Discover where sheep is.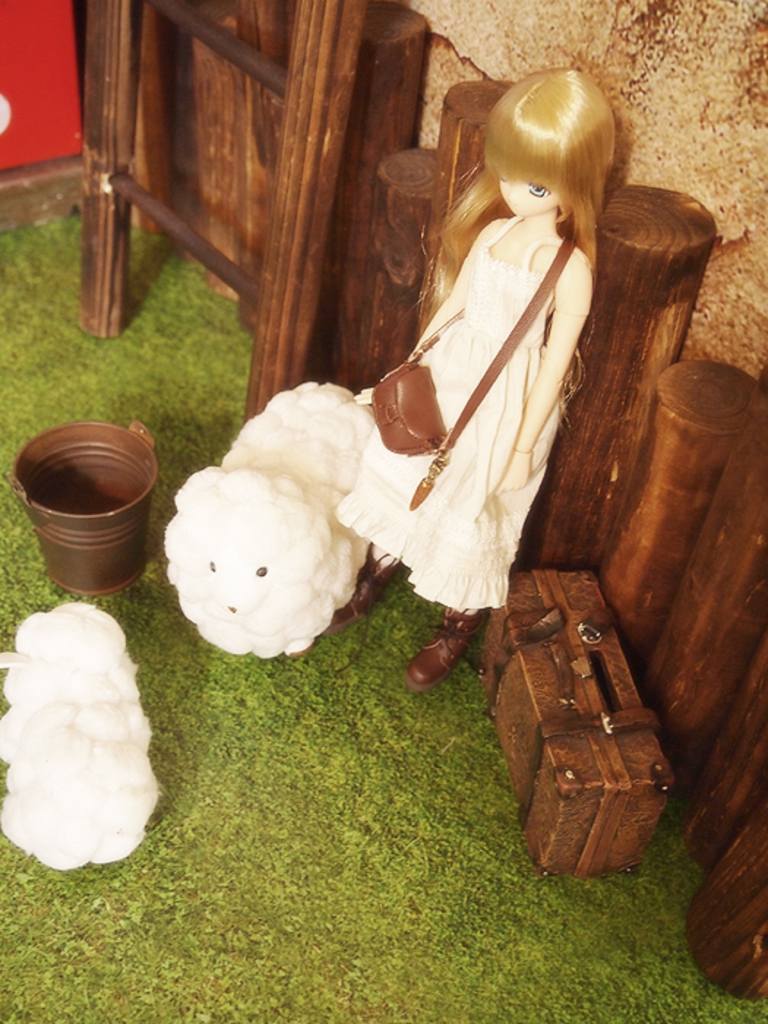
Discovered at x1=0, y1=603, x2=165, y2=872.
